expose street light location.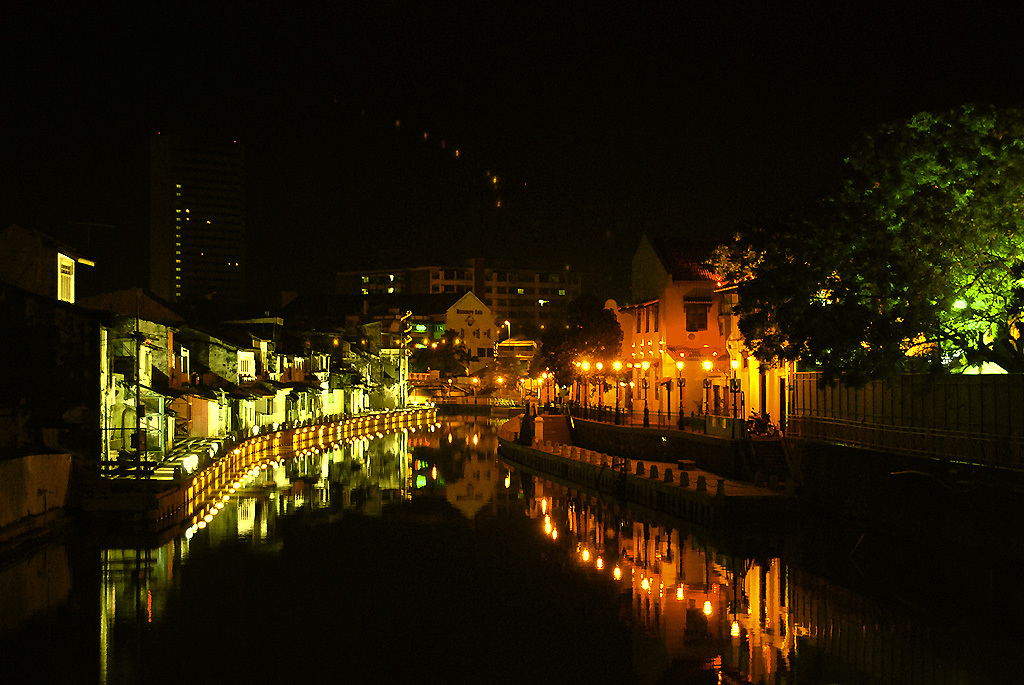
Exposed at [left=613, top=362, right=623, bottom=426].
